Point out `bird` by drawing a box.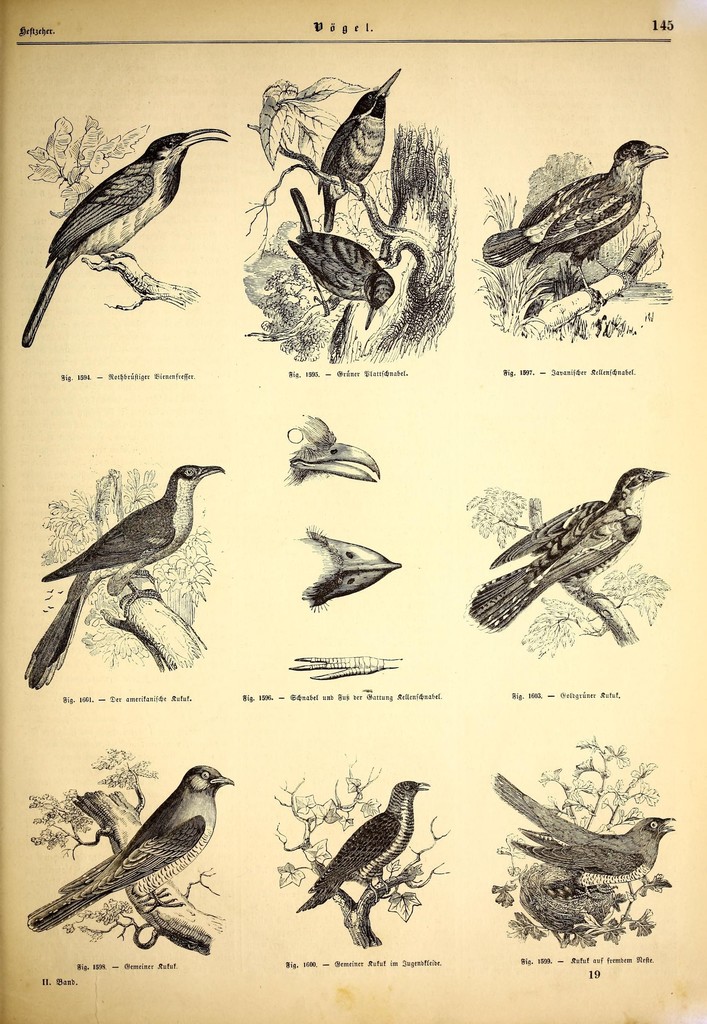
BBox(316, 65, 403, 237).
